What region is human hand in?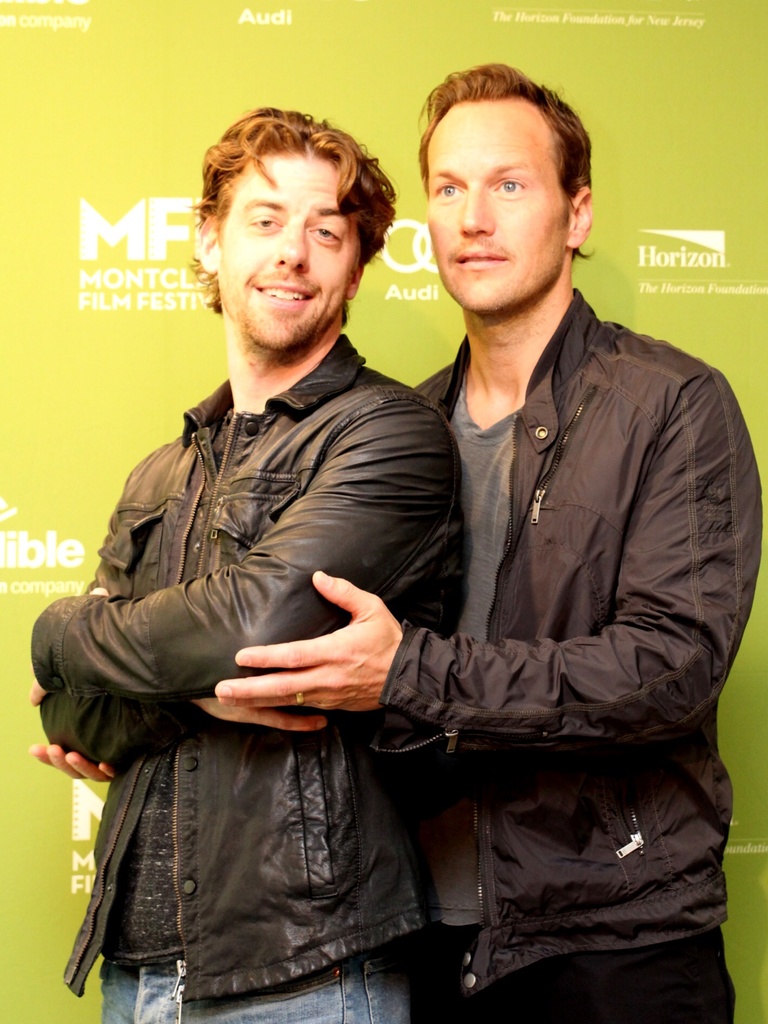
26/586/109/708.
